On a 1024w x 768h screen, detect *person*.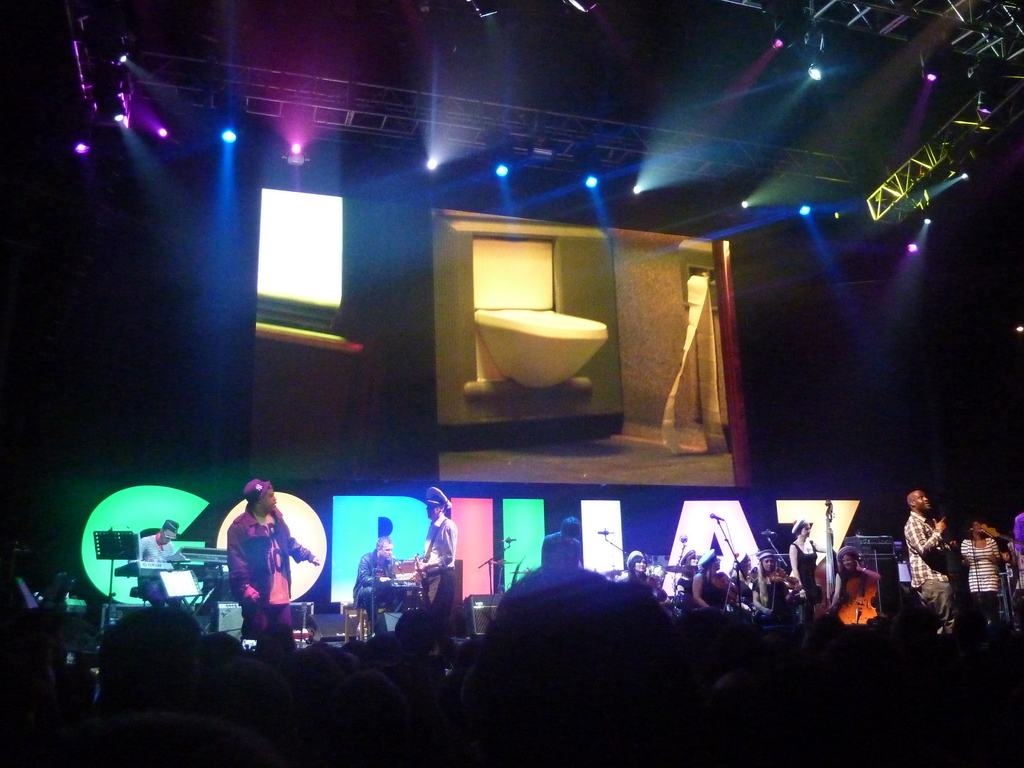
(968, 525, 1002, 602).
